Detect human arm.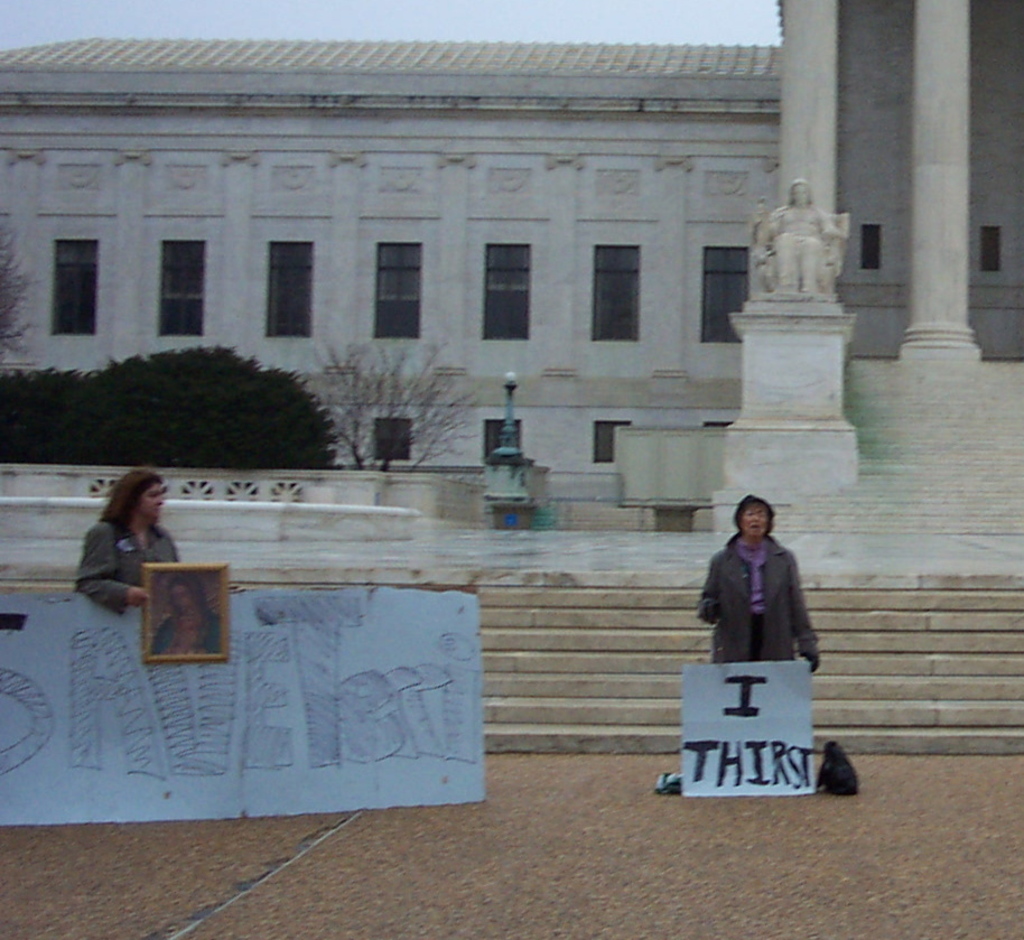
Detected at crop(795, 568, 826, 670).
